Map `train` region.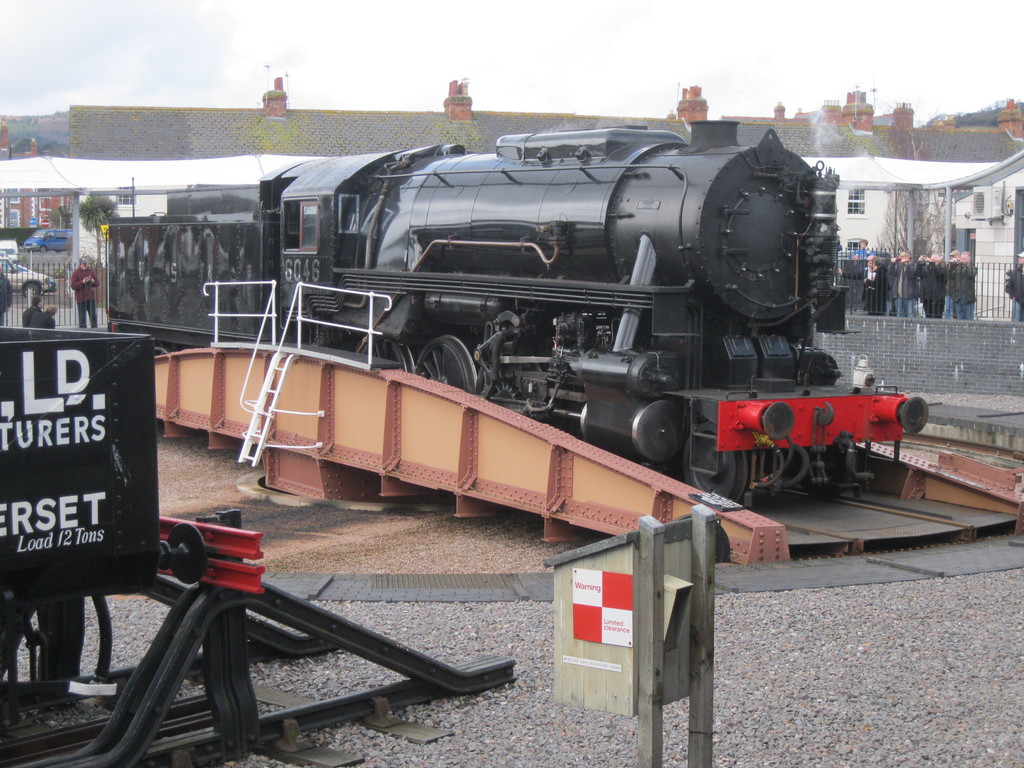
Mapped to bbox=(108, 124, 928, 504).
